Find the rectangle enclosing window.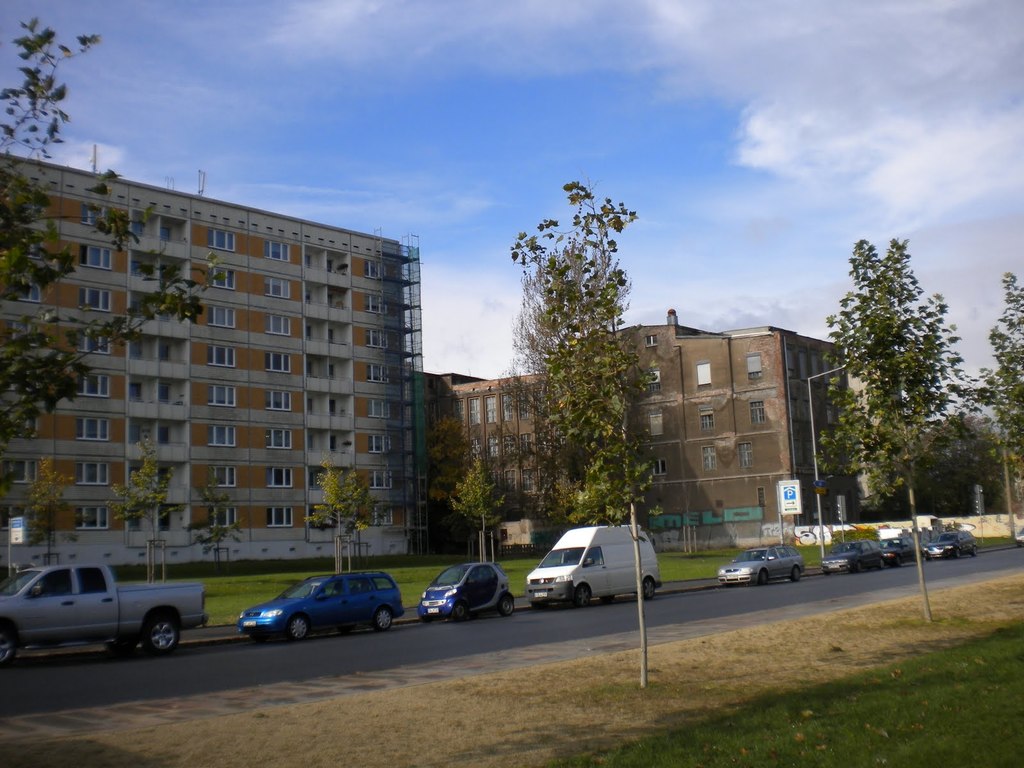
x1=209 y1=381 x2=241 y2=408.
